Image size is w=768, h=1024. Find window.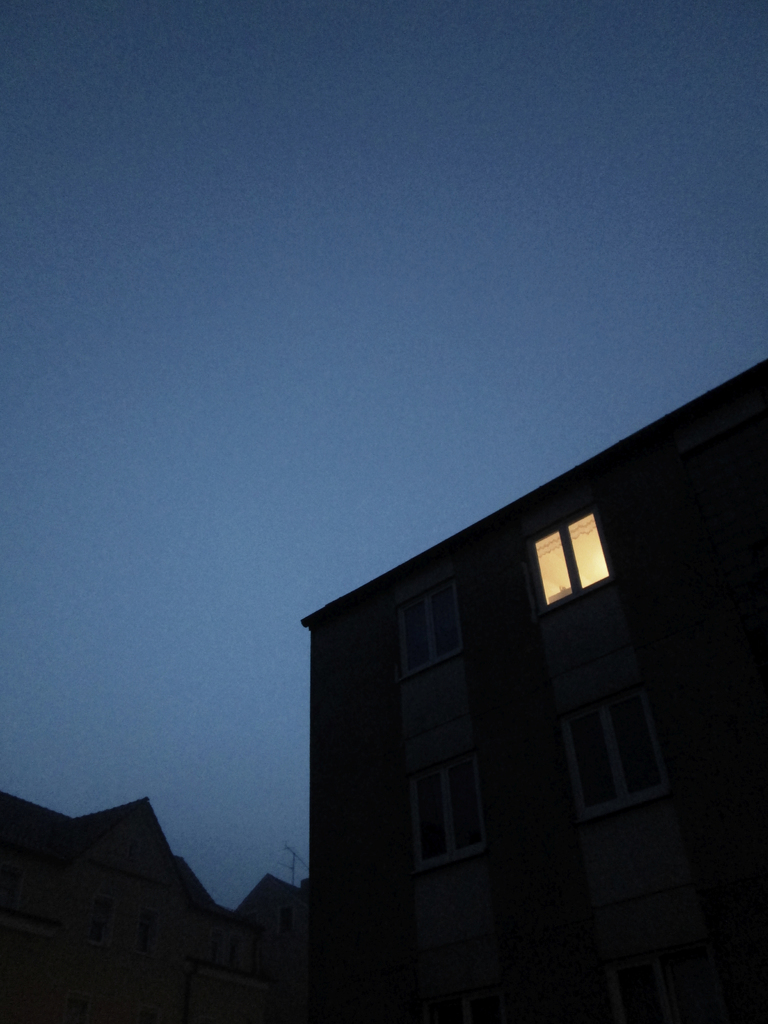
[532,514,611,614].
